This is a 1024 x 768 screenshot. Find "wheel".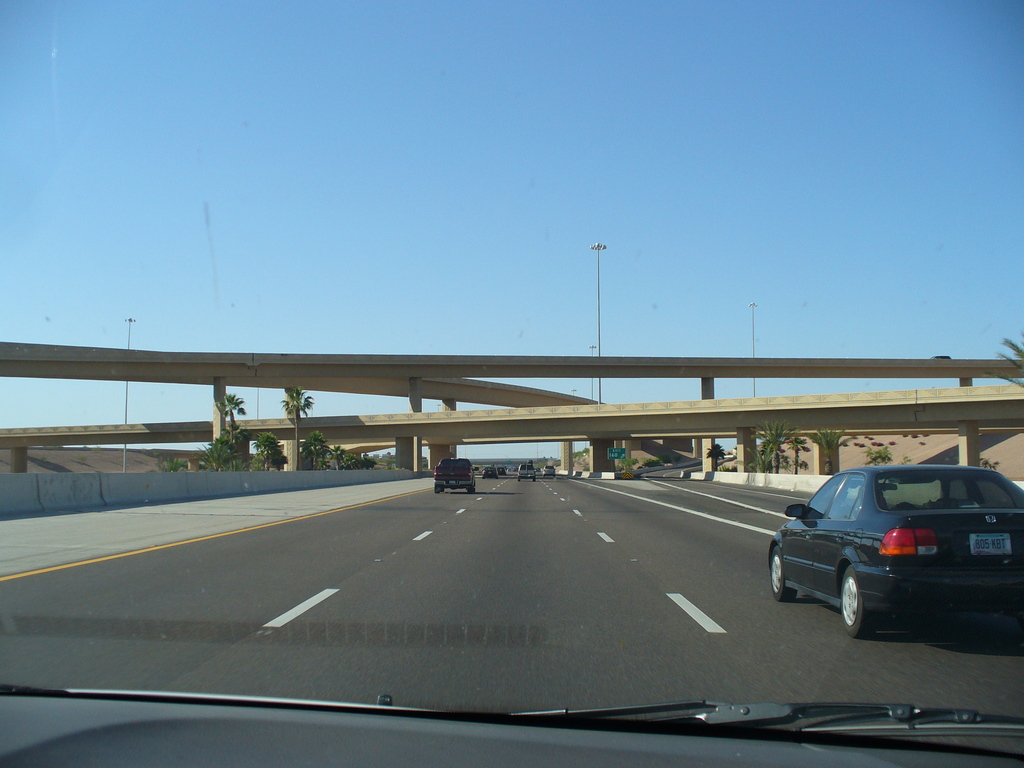
Bounding box: 467:486:474:493.
